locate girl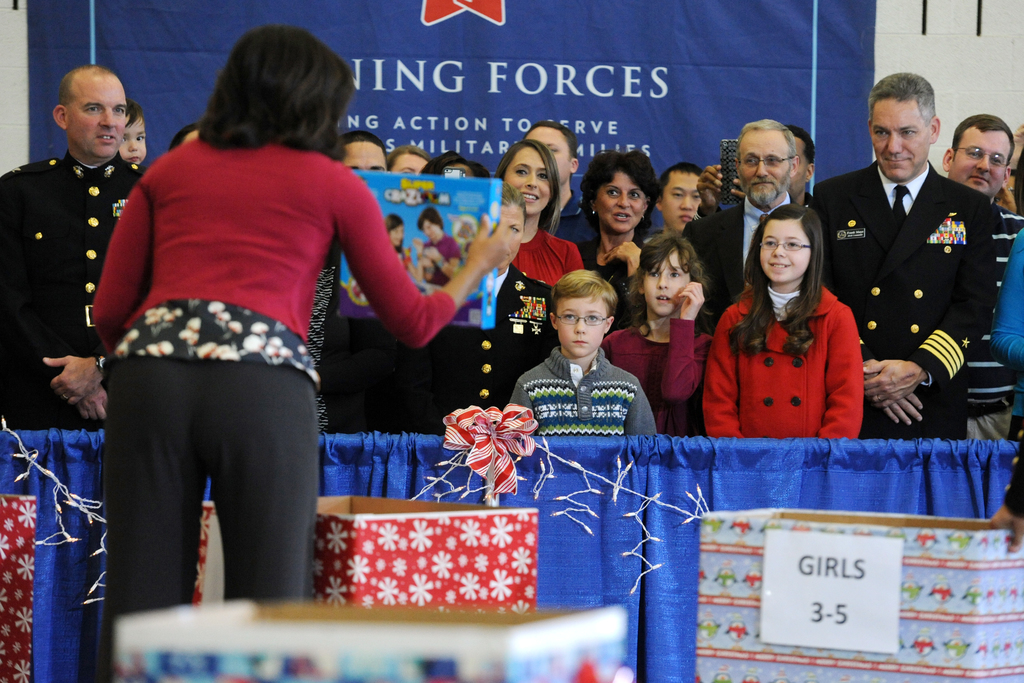
(left=429, top=143, right=586, bottom=424)
